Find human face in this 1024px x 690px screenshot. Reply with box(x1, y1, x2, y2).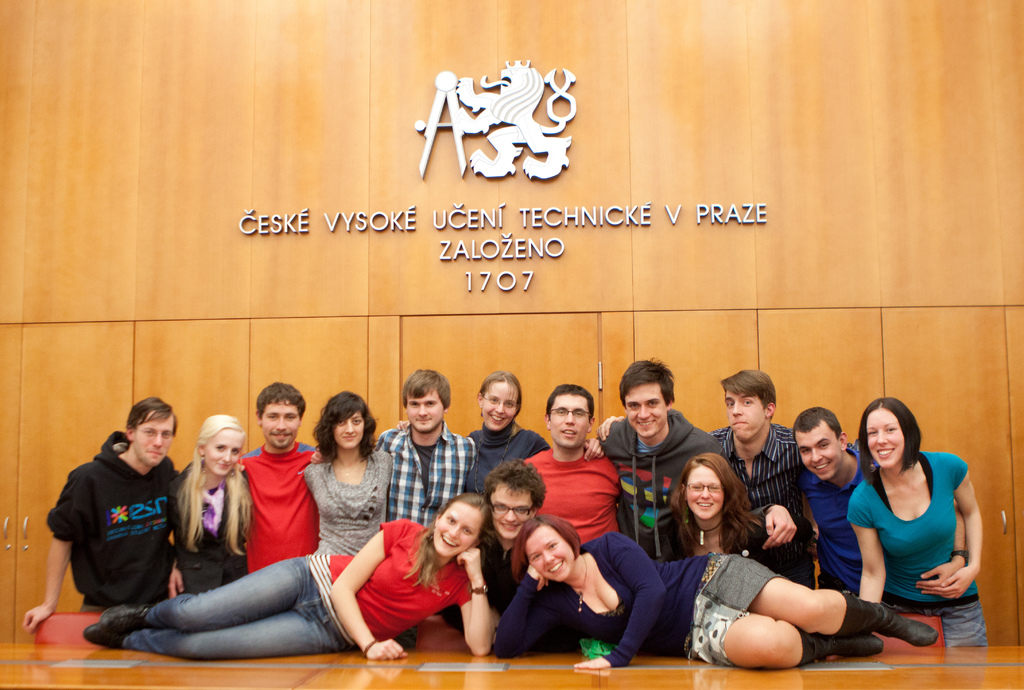
box(685, 466, 724, 518).
